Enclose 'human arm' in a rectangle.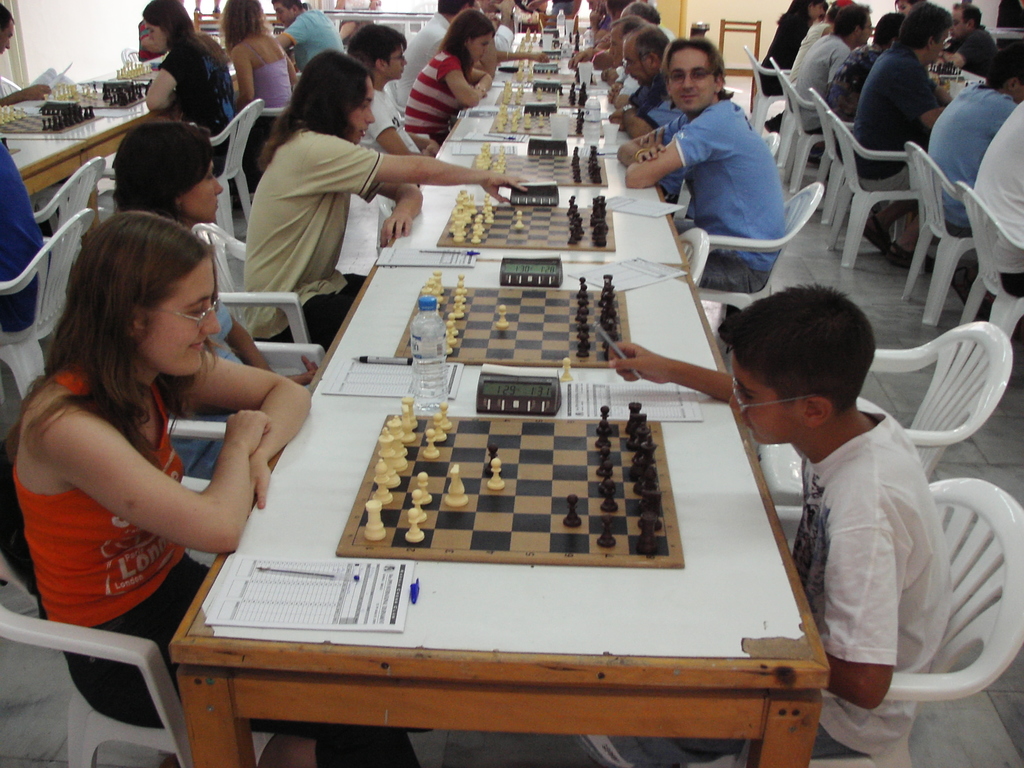
609:74:645:107.
